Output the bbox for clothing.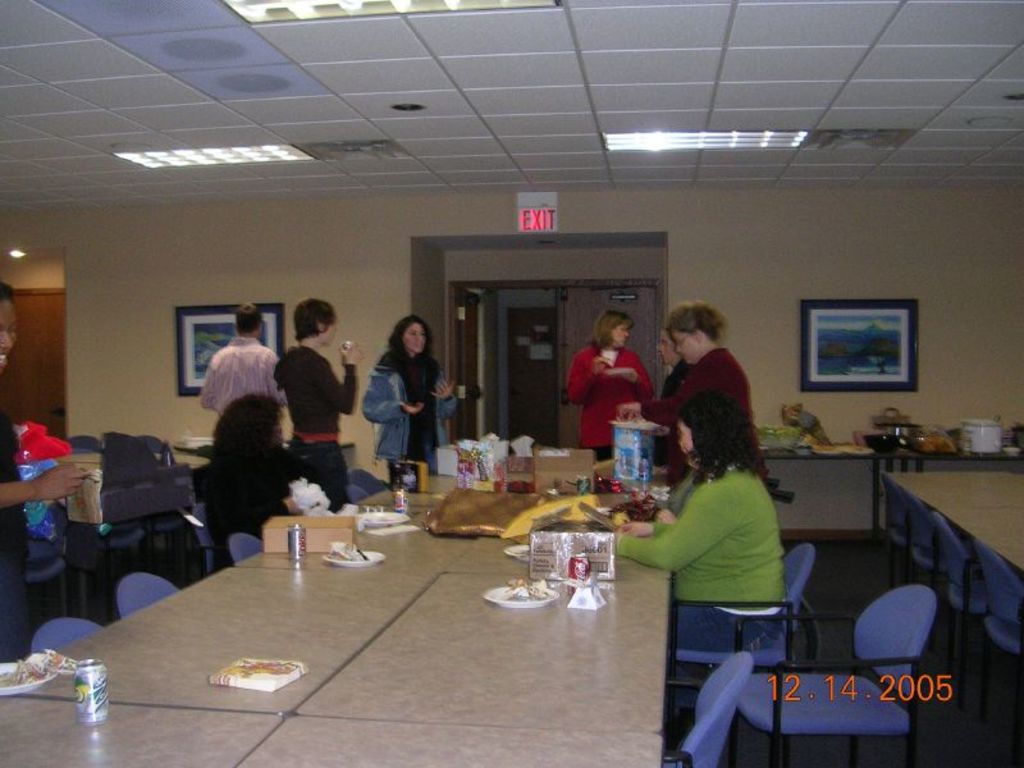
crop(210, 456, 325, 575).
